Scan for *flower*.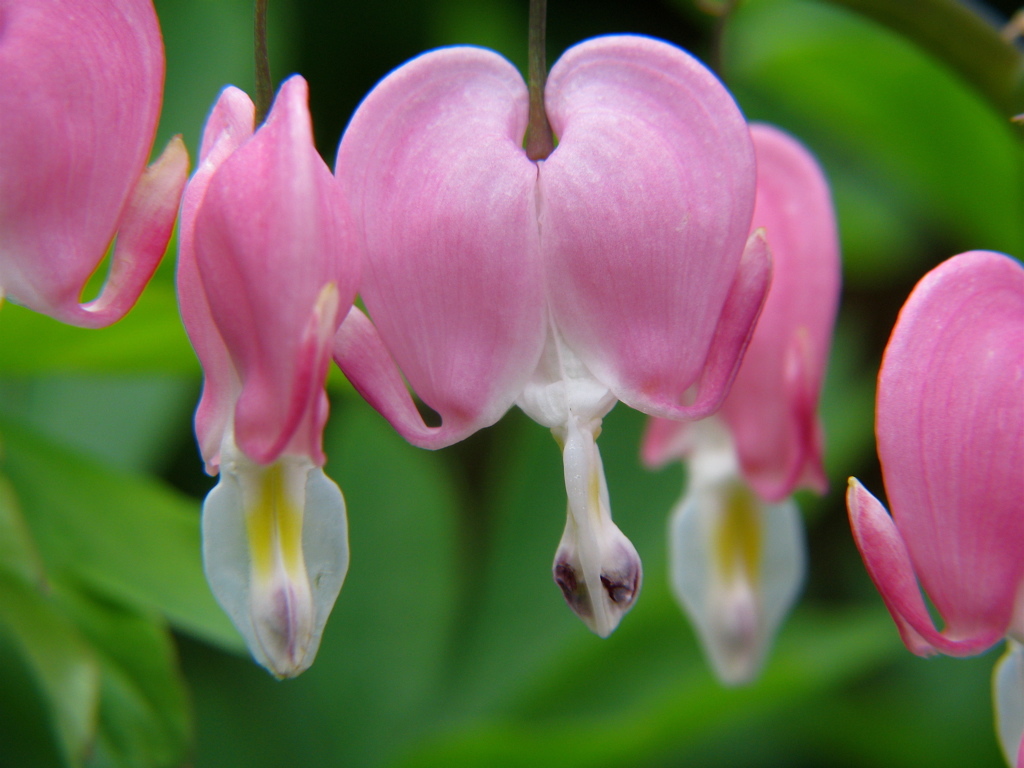
Scan result: 154/14/904/715.
